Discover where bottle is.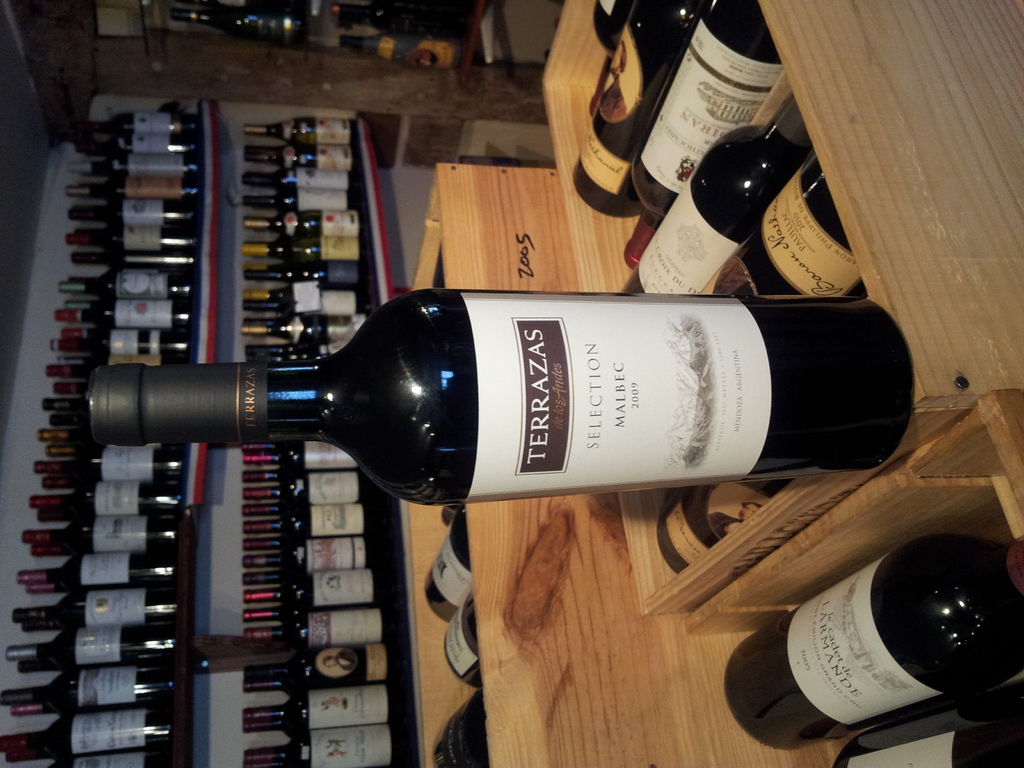
Discovered at {"x1": 8, "y1": 625, "x2": 180, "y2": 666}.
